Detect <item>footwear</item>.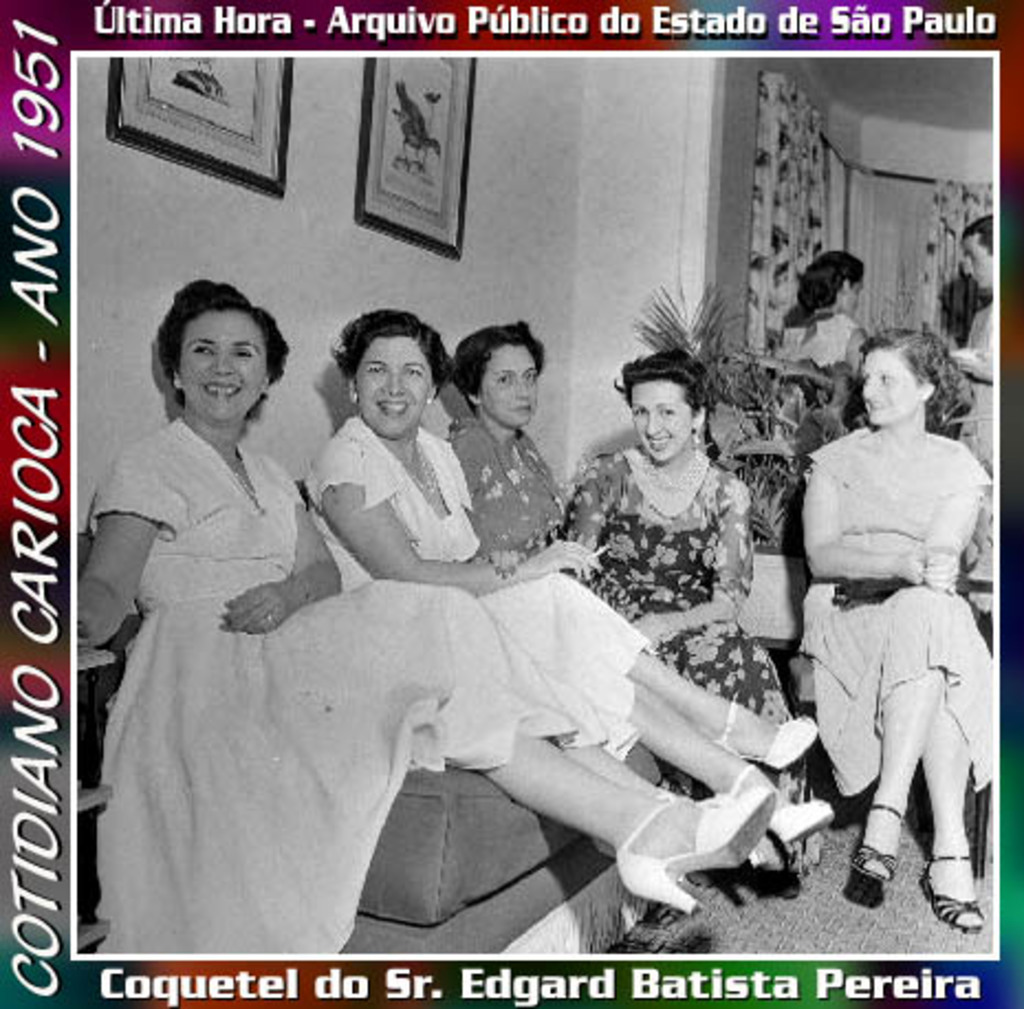
Detected at Rect(727, 767, 832, 868).
